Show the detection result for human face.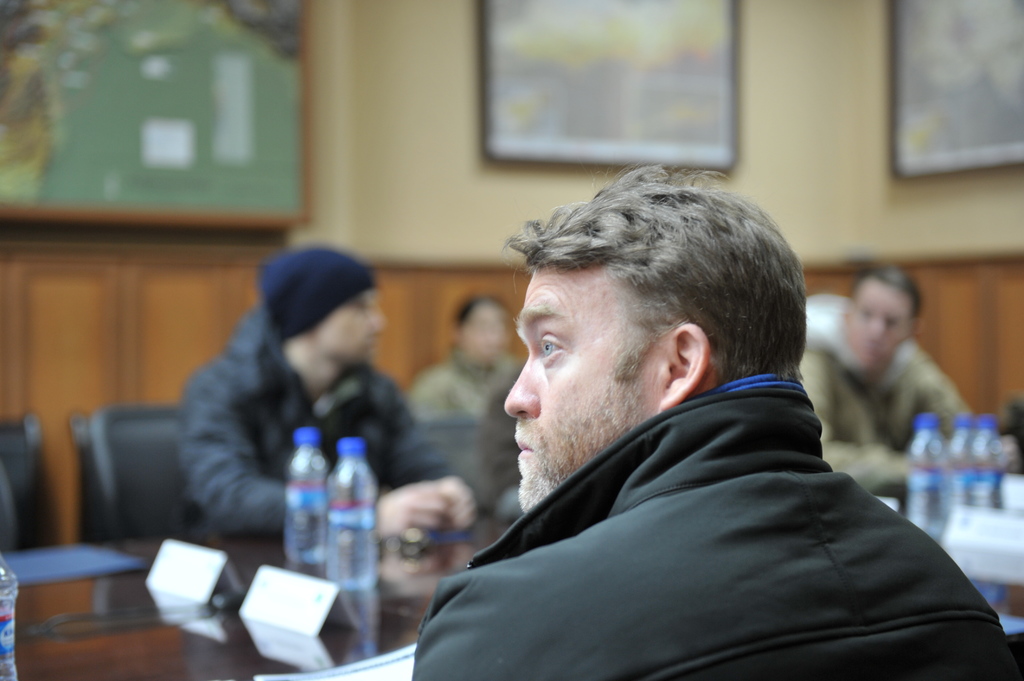
box=[463, 299, 506, 359].
